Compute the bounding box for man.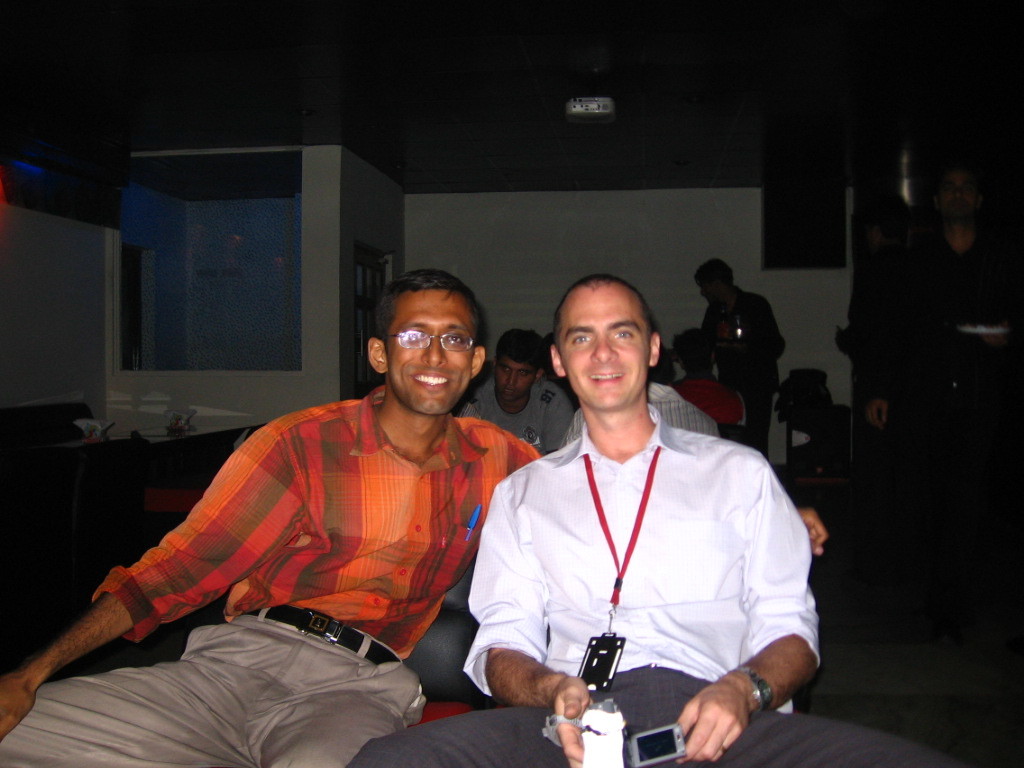
rect(695, 257, 781, 452).
